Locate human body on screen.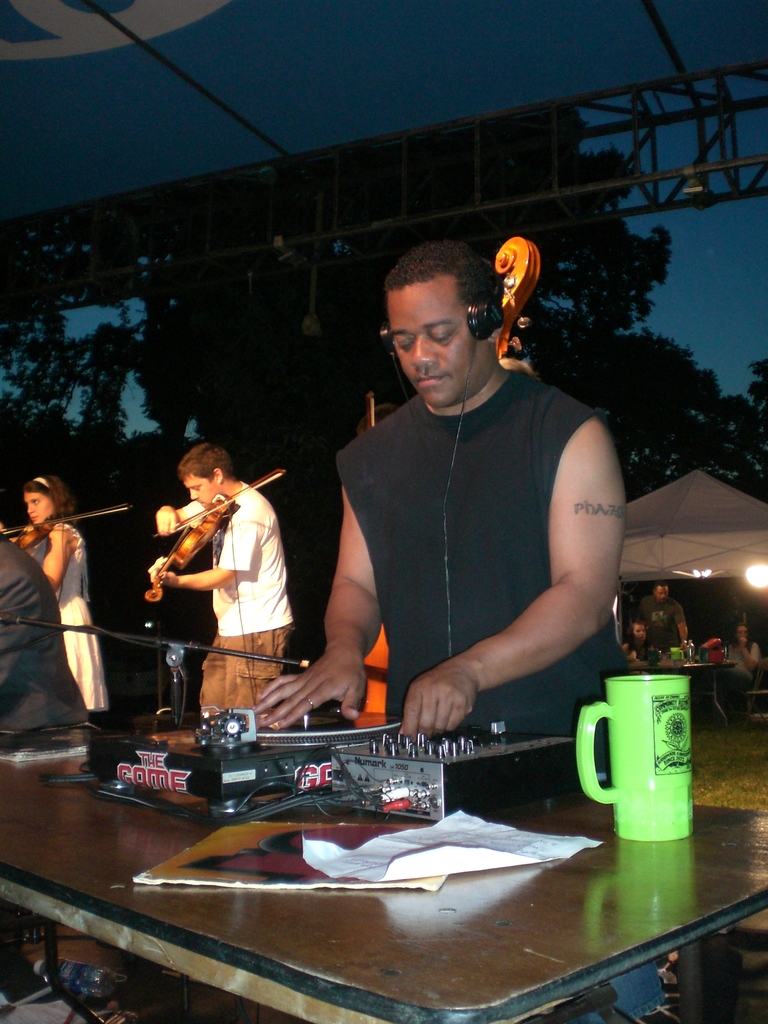
On screen at 244,243,636,753.
